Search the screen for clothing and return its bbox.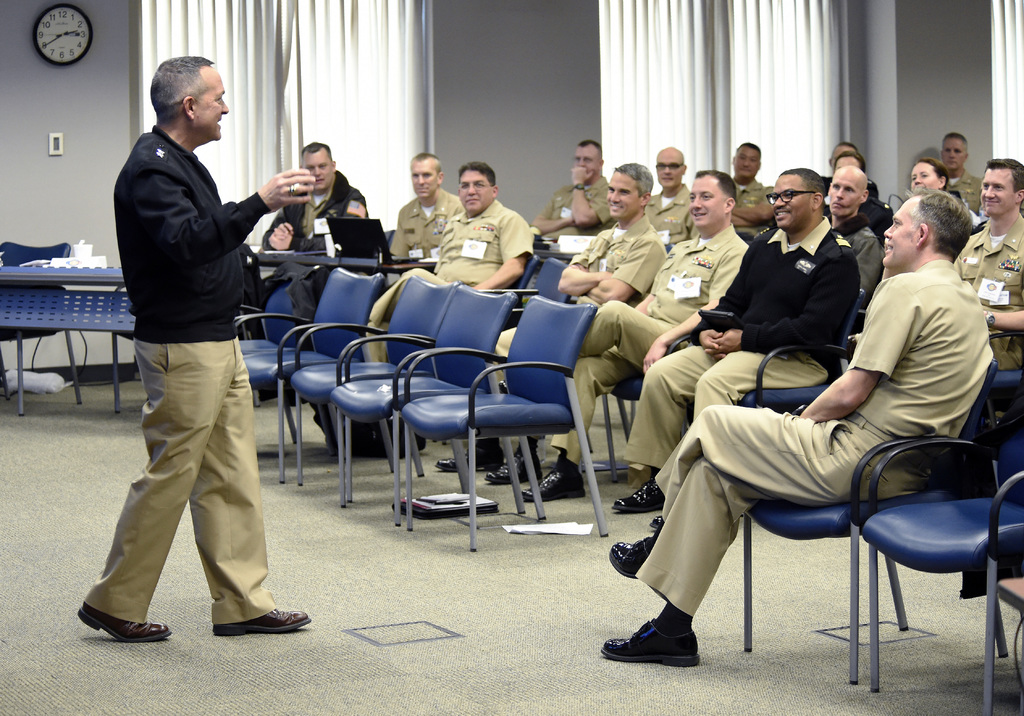
Found: <region>727, 179, 777, 218</region>.
